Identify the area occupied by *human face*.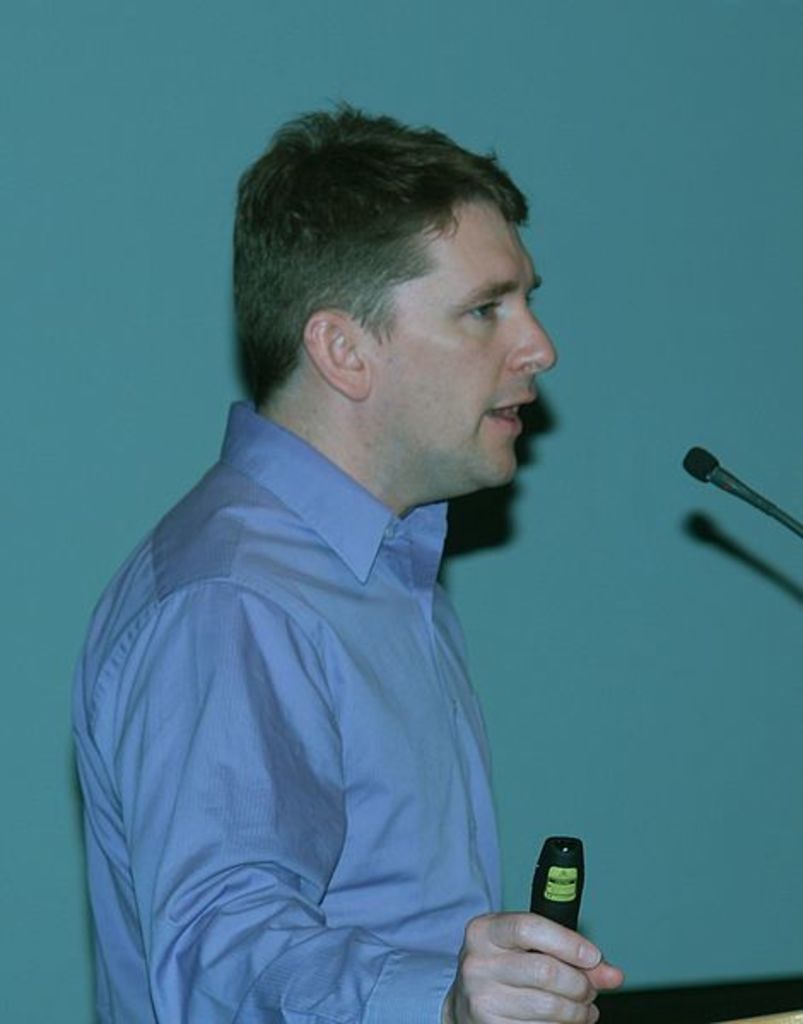
Area: 357/205/557/489.
